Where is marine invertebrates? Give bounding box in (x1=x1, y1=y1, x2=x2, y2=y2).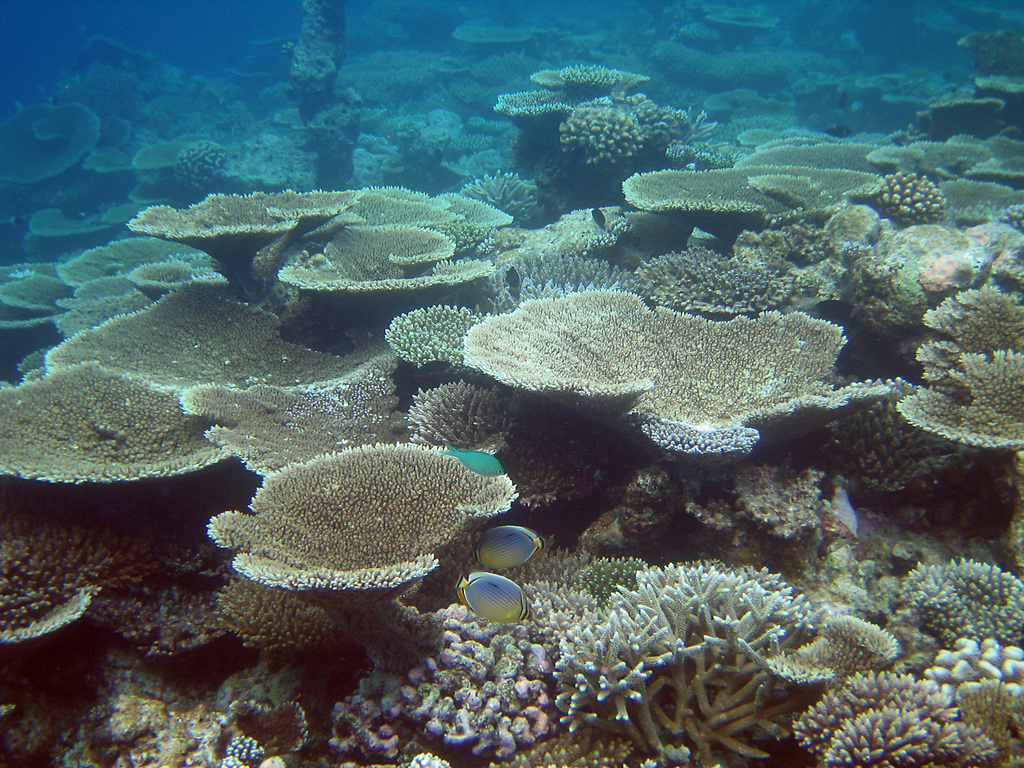
(x1=8, y1=352, x2=252, y2=493).
